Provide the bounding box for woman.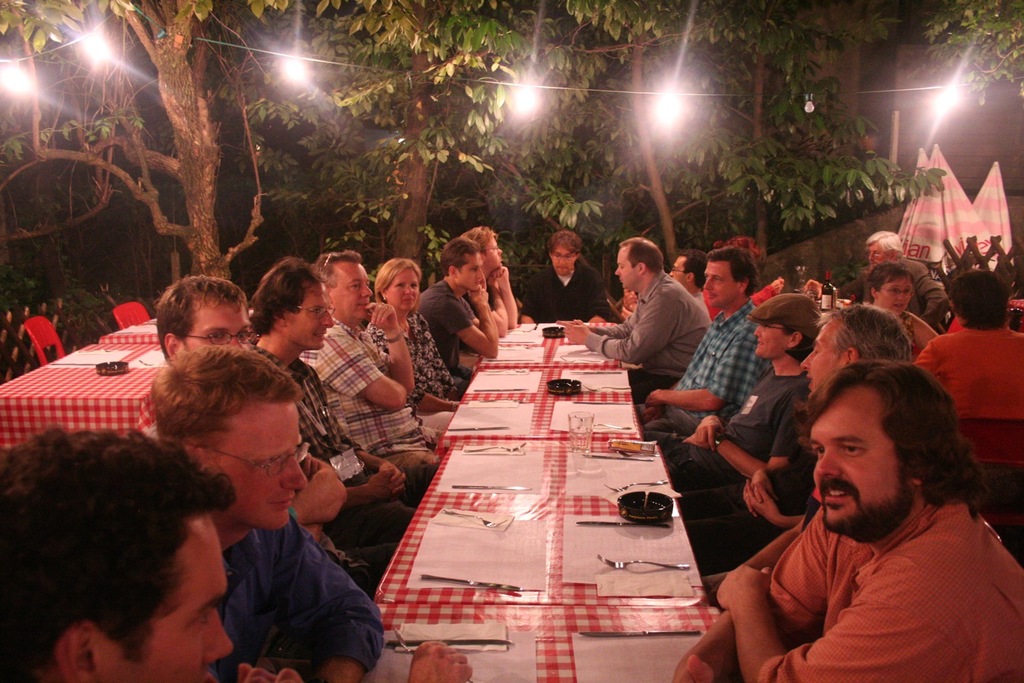
<box>369,257,459,429</box>.
